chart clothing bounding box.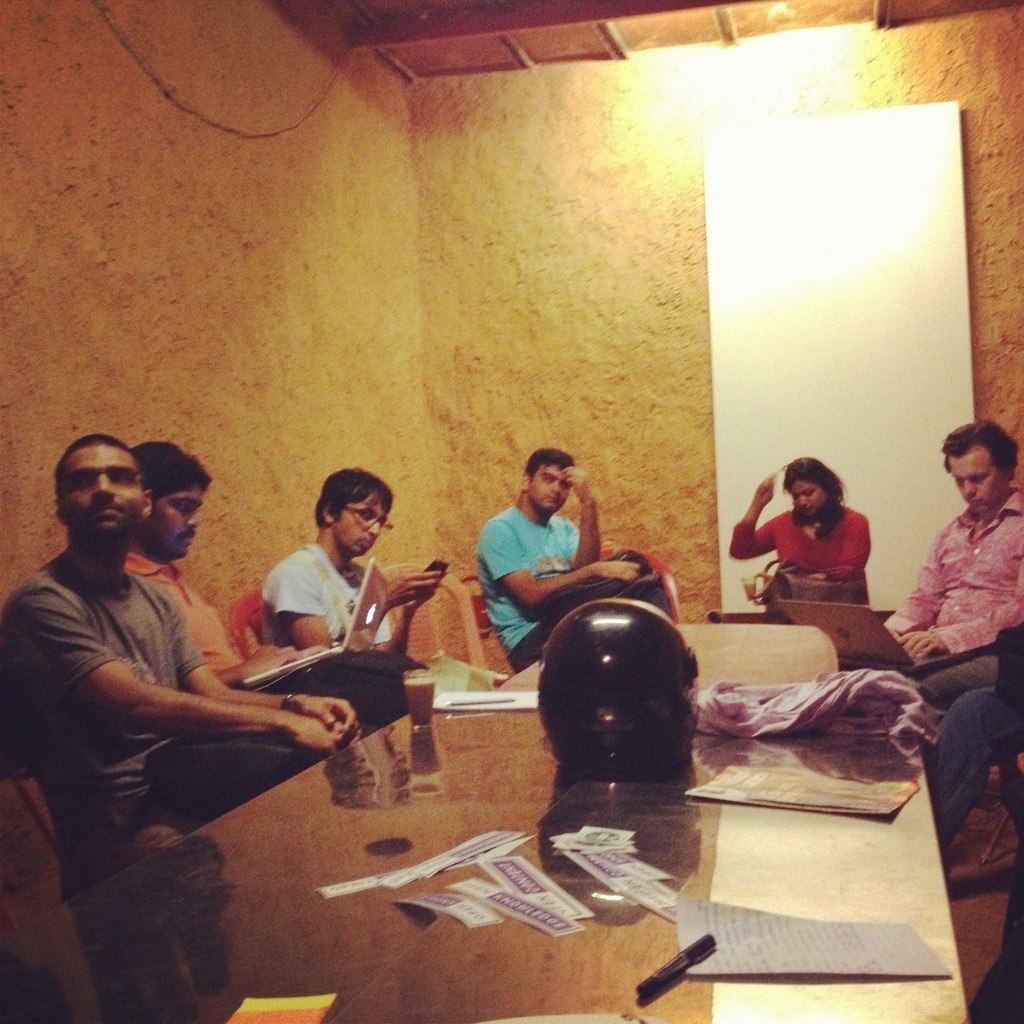
Charted: [x1=254, y1=524, x2=390, y2=647].
